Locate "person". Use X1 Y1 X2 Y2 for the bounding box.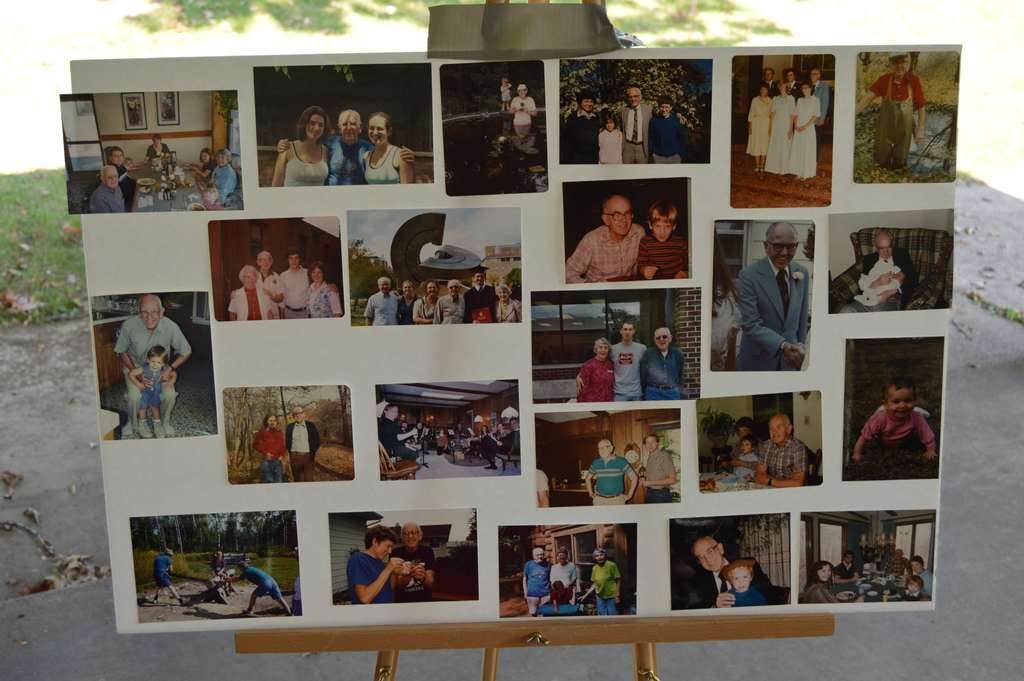
300 264 338 322.
